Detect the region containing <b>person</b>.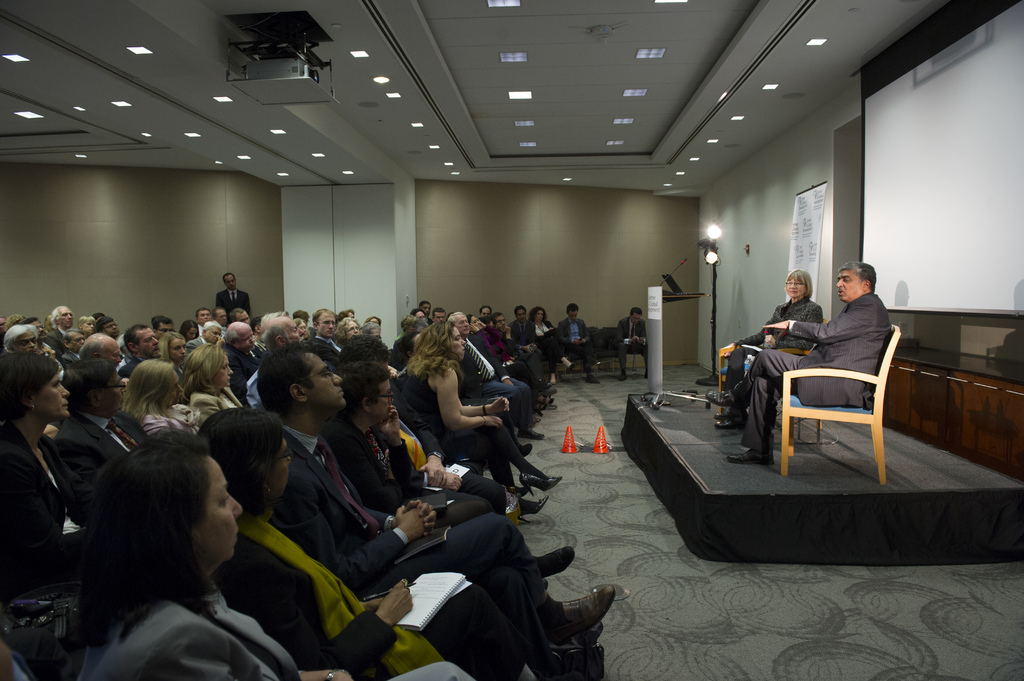
<bbox>211, 266, 252, 314</bbox>.
